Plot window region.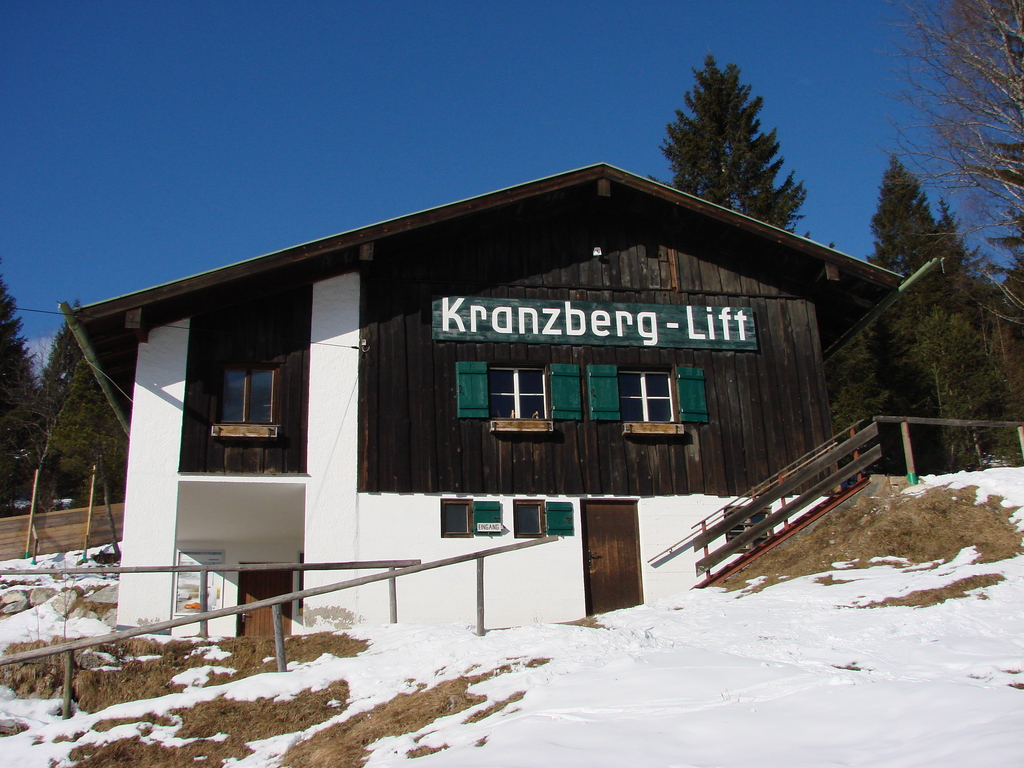
Plotted at (218,362,276,431).
